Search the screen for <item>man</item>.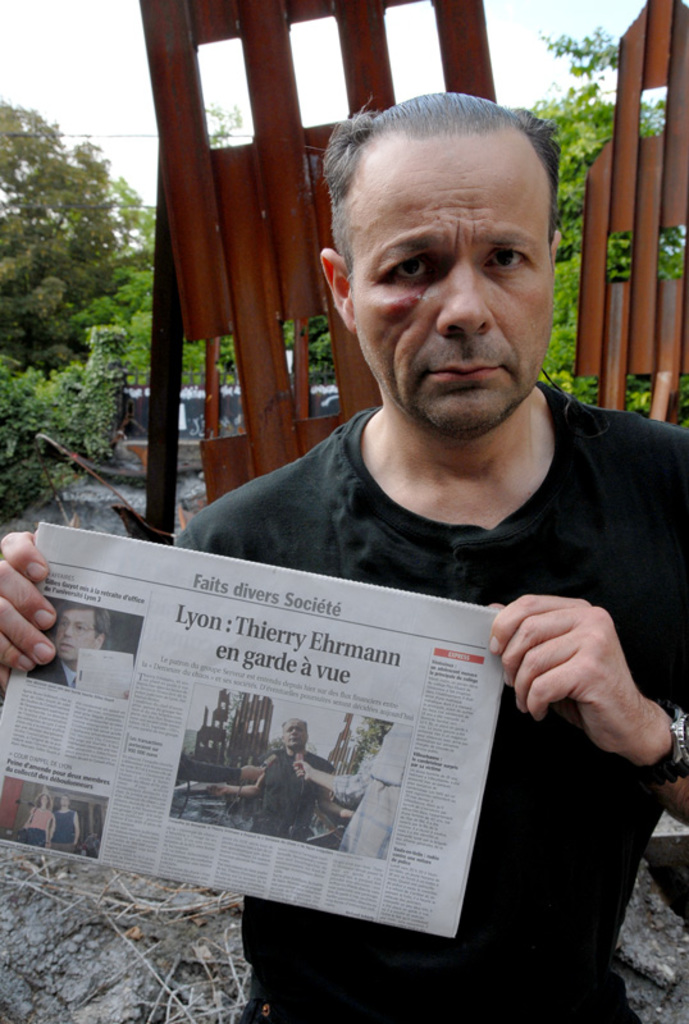
Found at (left=50, top=795, right=82, bottom=854).
